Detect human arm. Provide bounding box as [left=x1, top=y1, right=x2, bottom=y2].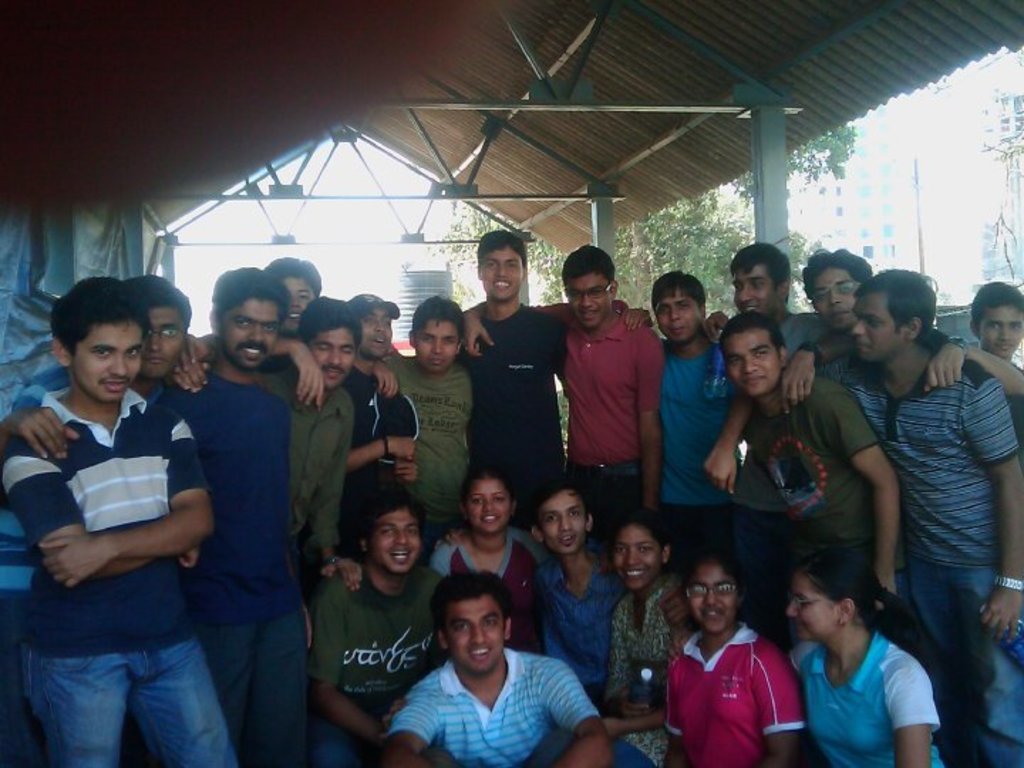
[left=701, top=391, right=764, bottom=502].
